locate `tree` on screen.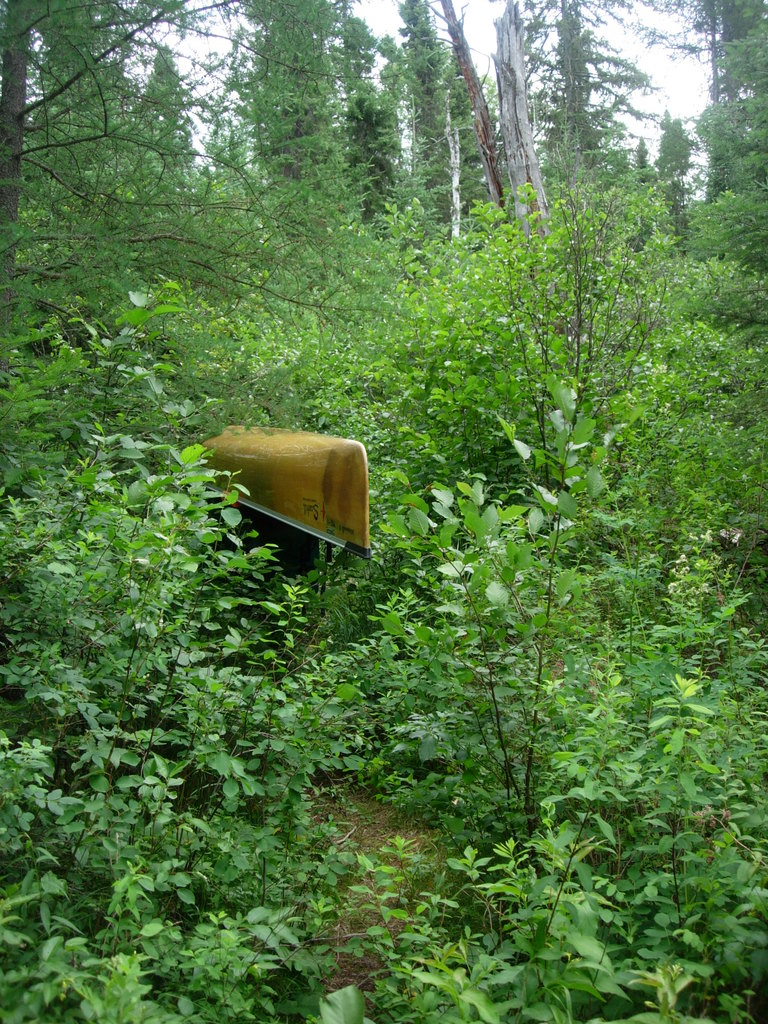
On screen at crop(643, 0, 767, 458).
